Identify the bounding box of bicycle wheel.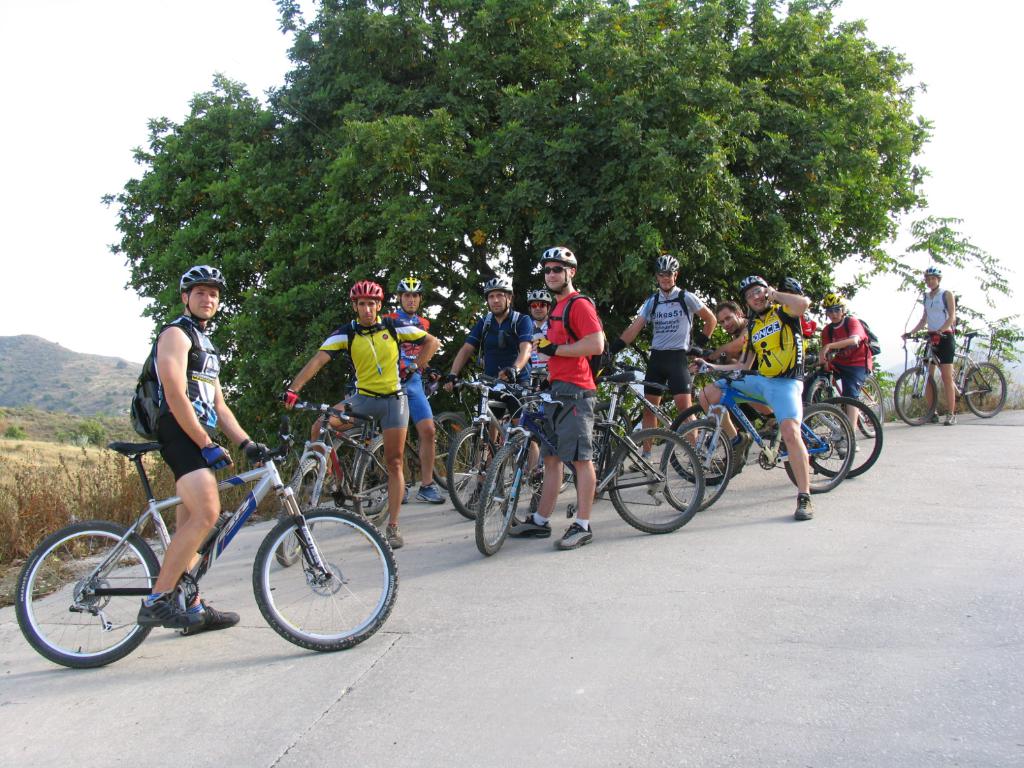
595:424:614:499.
